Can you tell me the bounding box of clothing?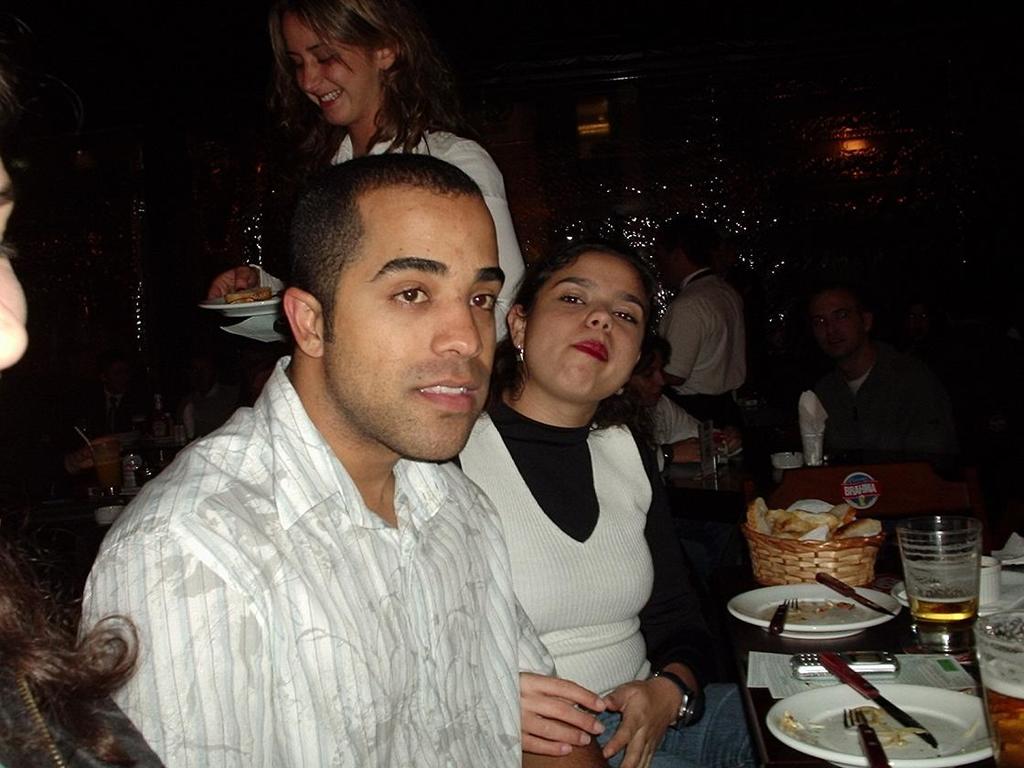
box=[76, 355, 558, 767].
